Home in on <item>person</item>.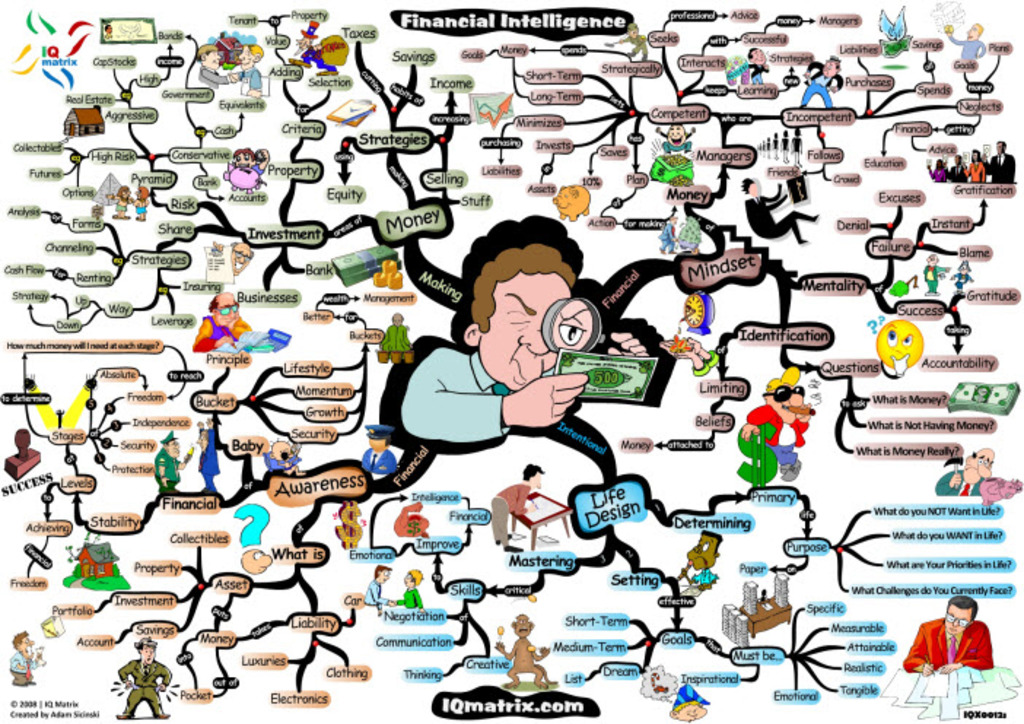
Homed in at {"left": 359, "top": 425, "right": 398, "bottom": 474}.
